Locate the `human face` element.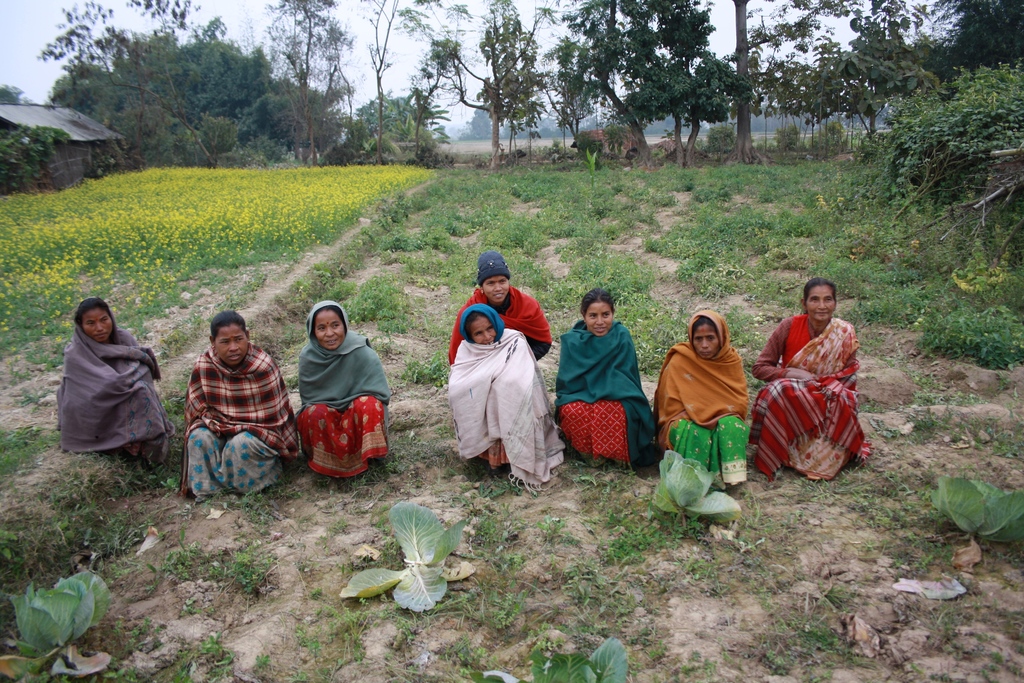
Element bbox: 81, 309, 115, 344.
